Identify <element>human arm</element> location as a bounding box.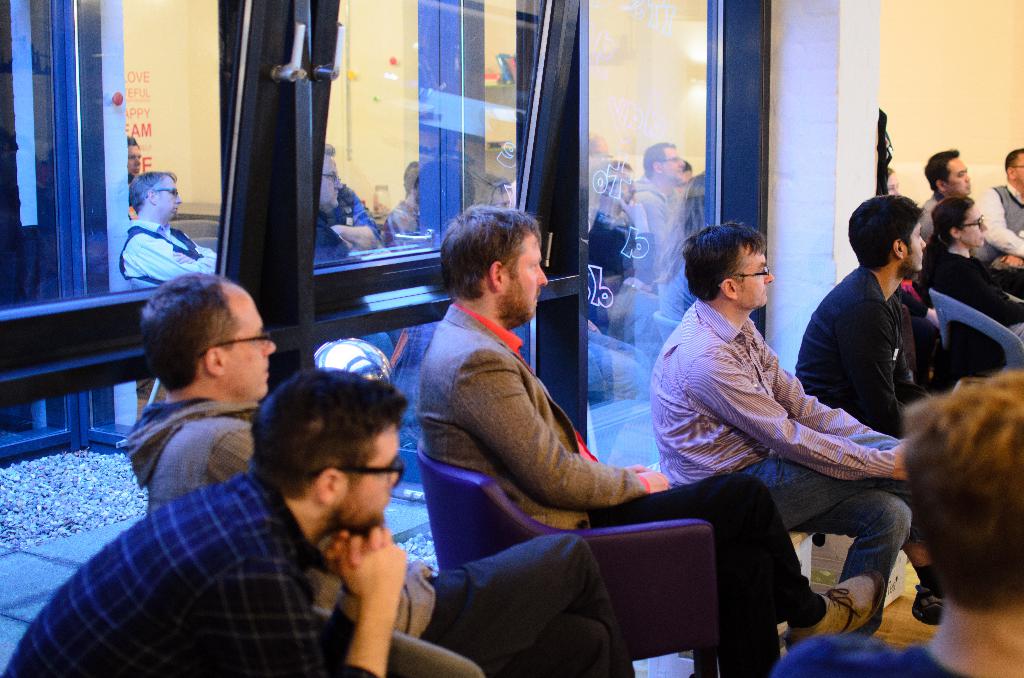
[x1=213, y1=423, x2=422, y2=631].
